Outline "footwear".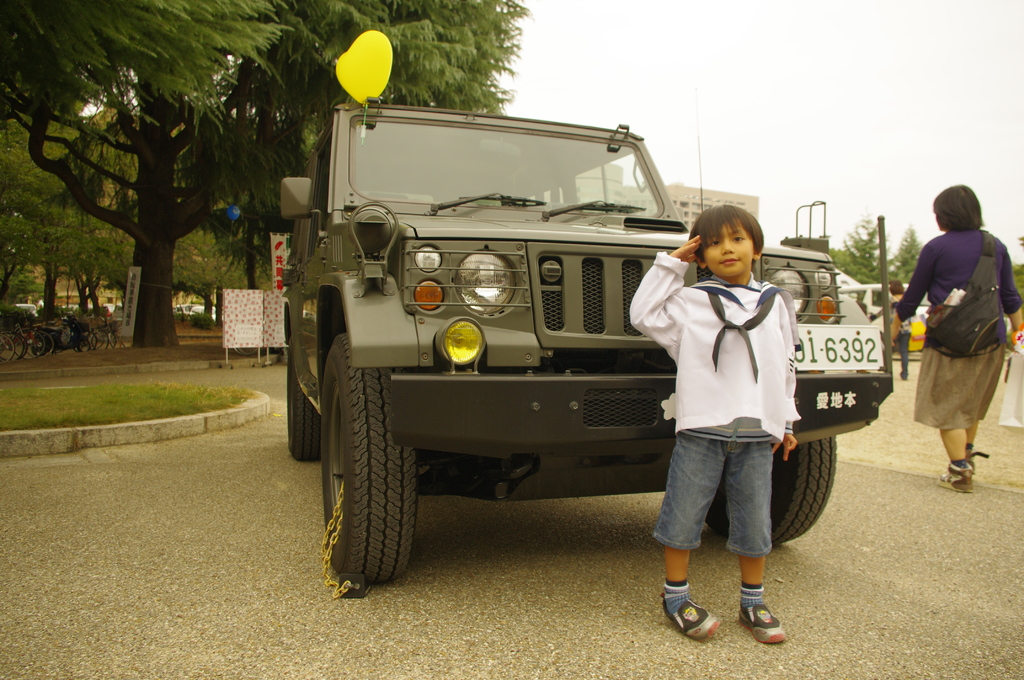
Outline: bbox(734, 601, 785, 645).
